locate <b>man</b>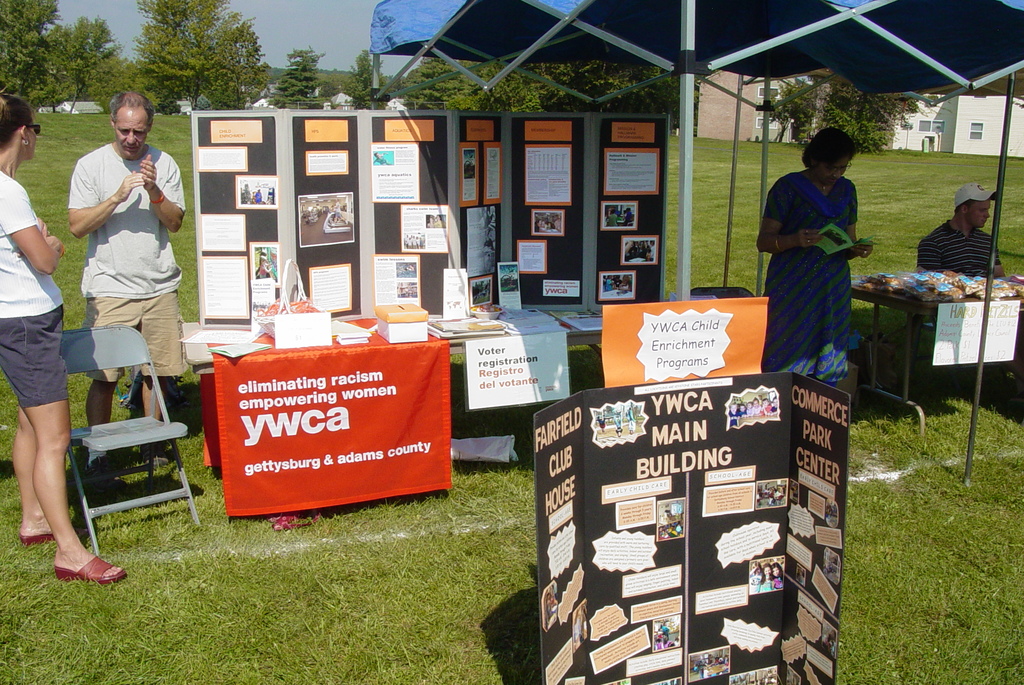
60/93/184/471
